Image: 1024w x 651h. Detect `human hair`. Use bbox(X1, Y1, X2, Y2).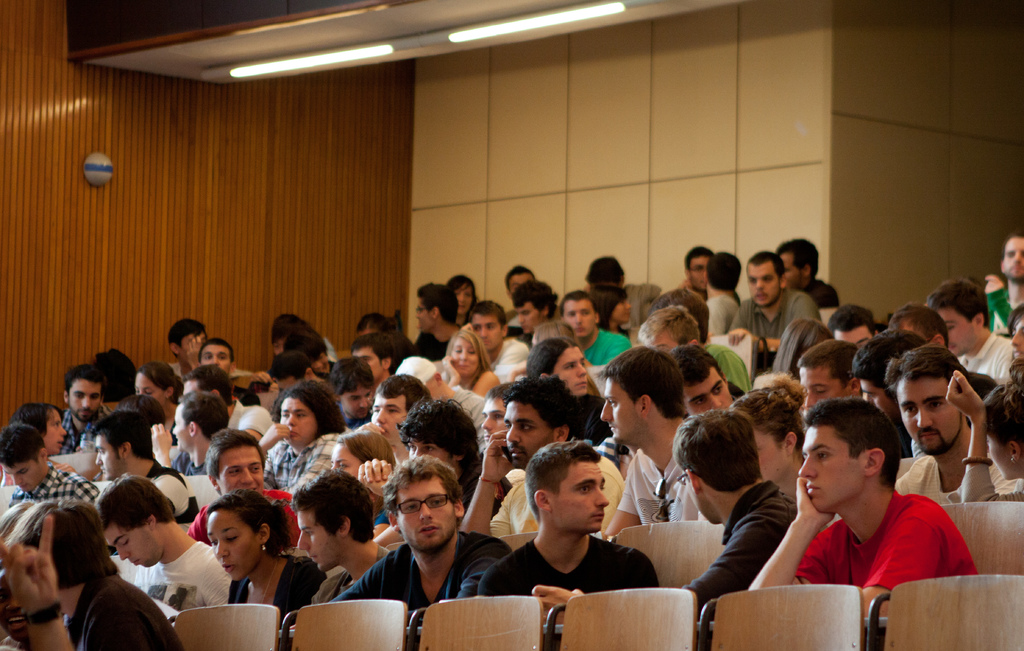
bbox(269, 380, 346, 441).
